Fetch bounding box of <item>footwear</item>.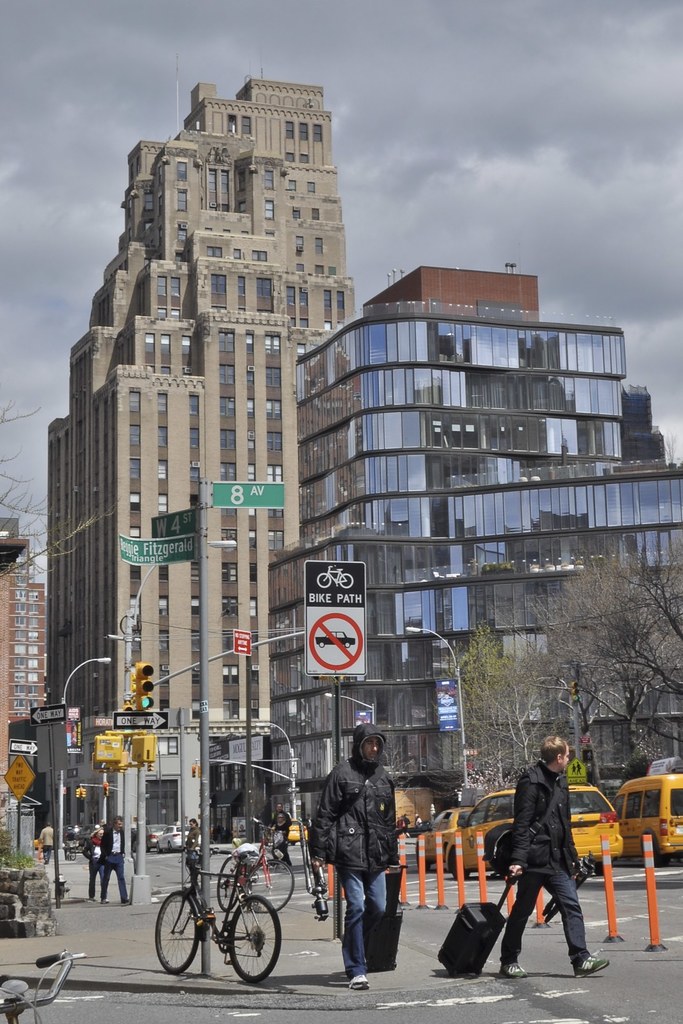
Bbox: 496/960/528/981.
